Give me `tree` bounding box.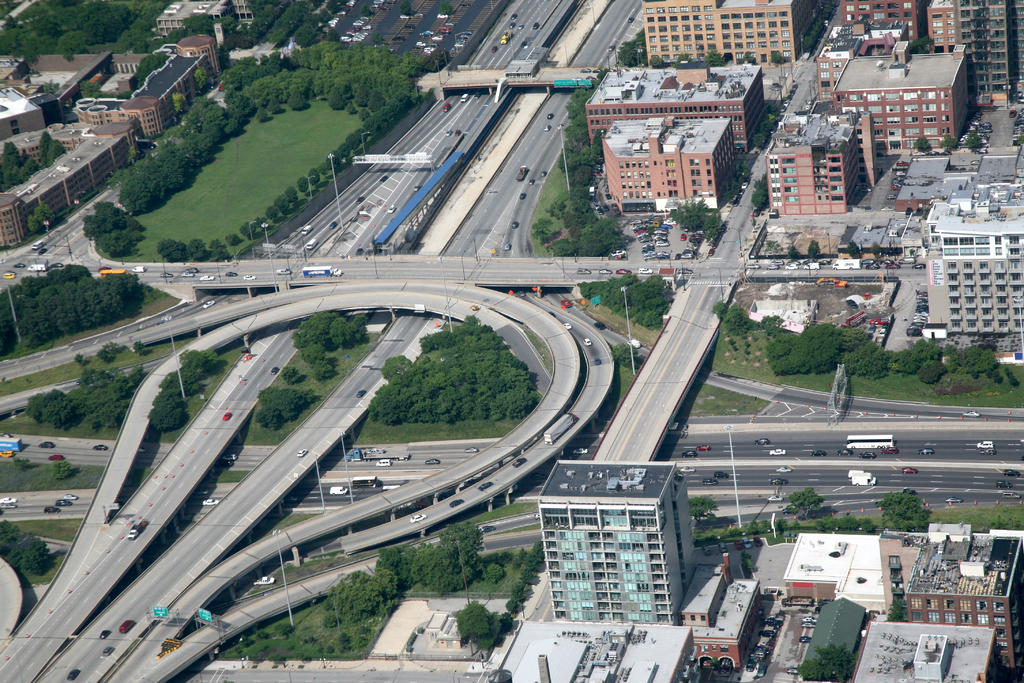
BBox(942, 136, 961, 152).
